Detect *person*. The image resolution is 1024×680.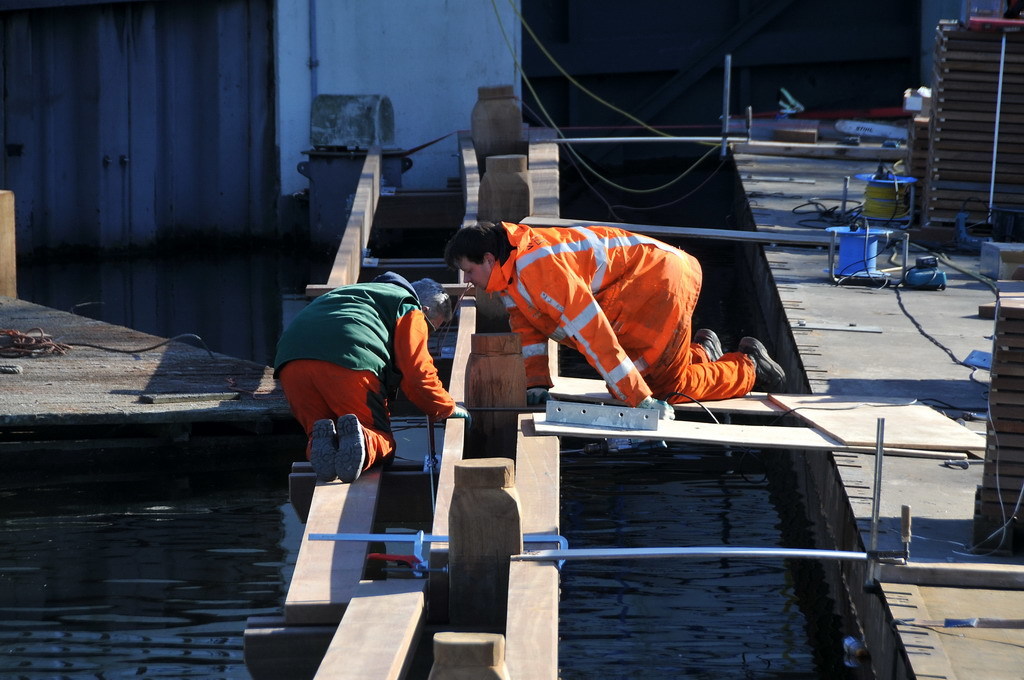
left=450, top=201, right=743, bottom=419.
